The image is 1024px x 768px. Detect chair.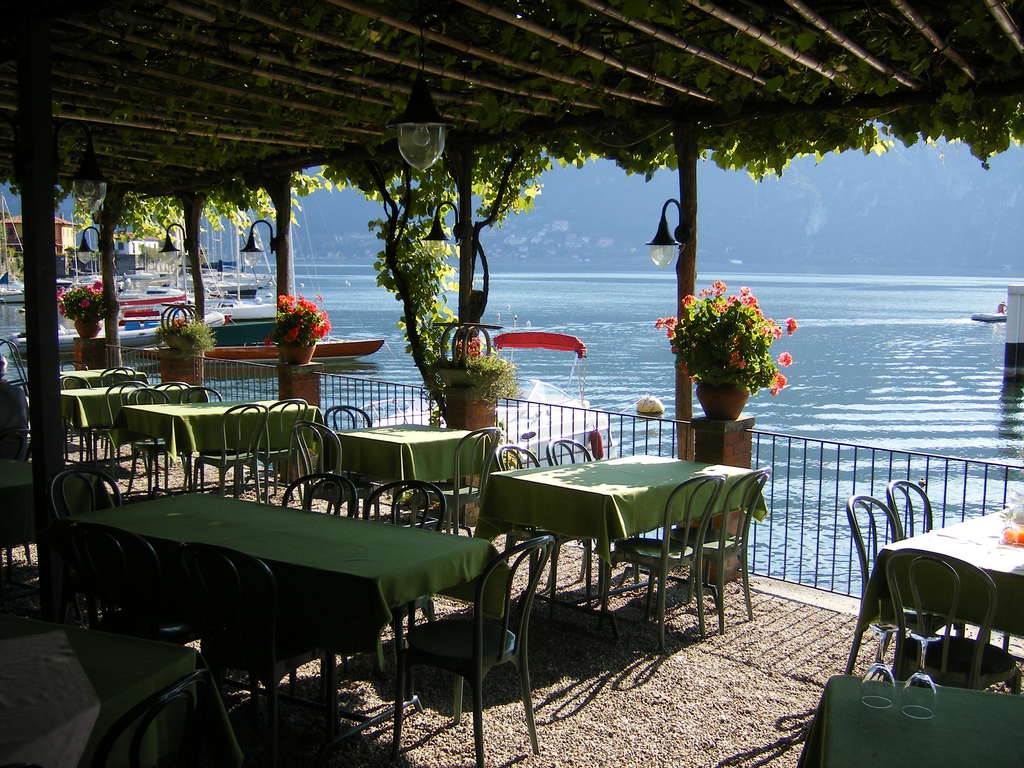
Detection: l=177, t=385, r=228, b=499.
